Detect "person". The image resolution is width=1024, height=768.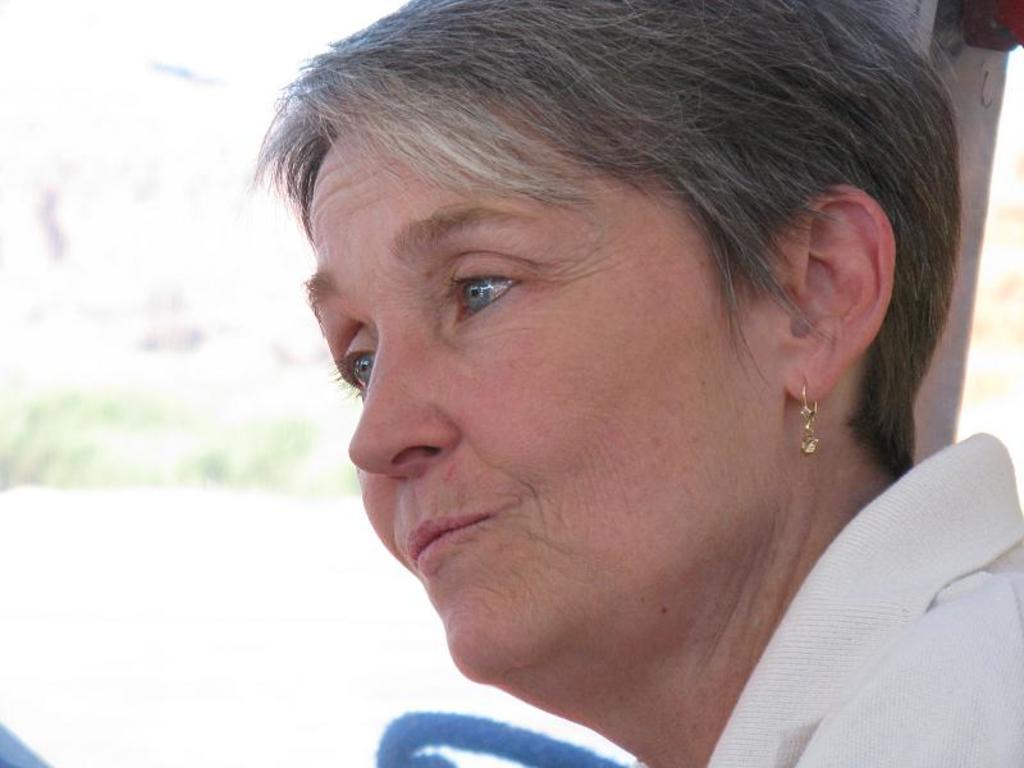
<region>219, 0, 1023, 767</region>.
